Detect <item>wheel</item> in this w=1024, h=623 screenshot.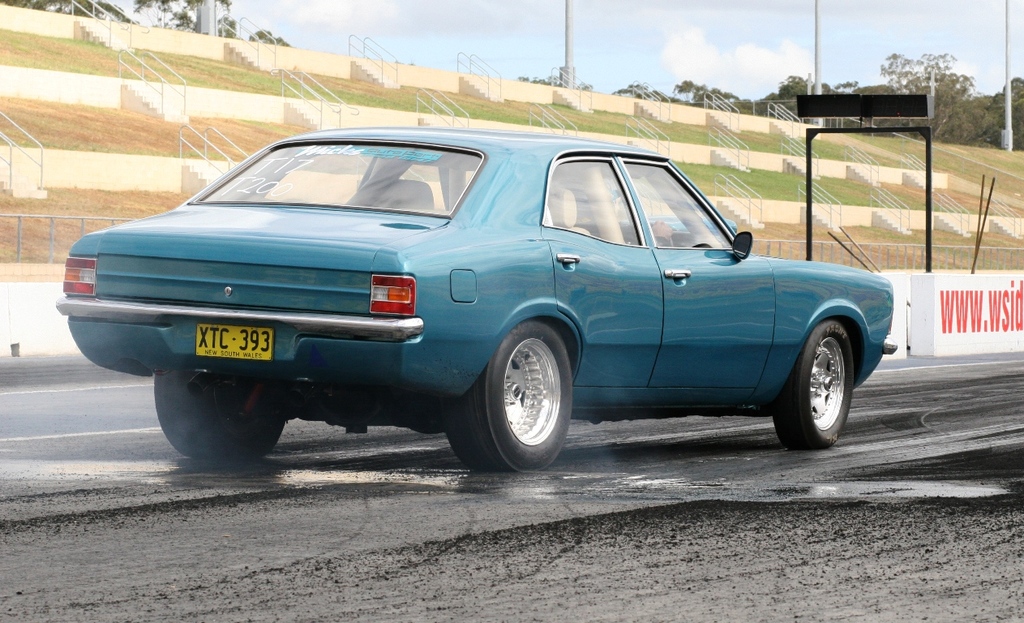
Detection: (773,318,855,449).
